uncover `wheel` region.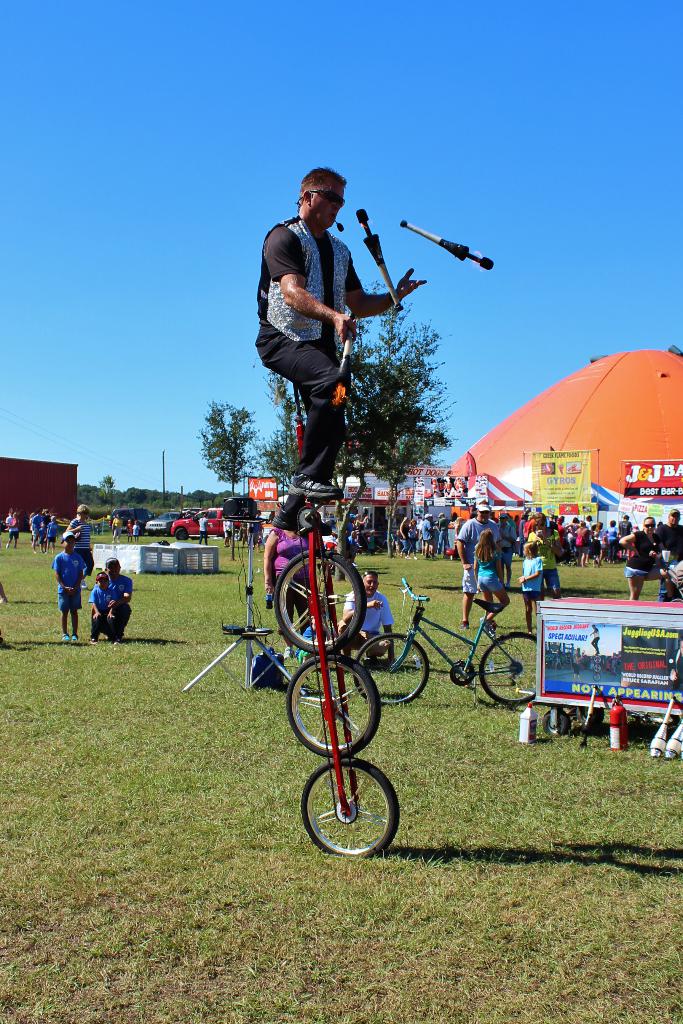
Uncovered: x1=352, y1=631, x2=431, y2=708.
